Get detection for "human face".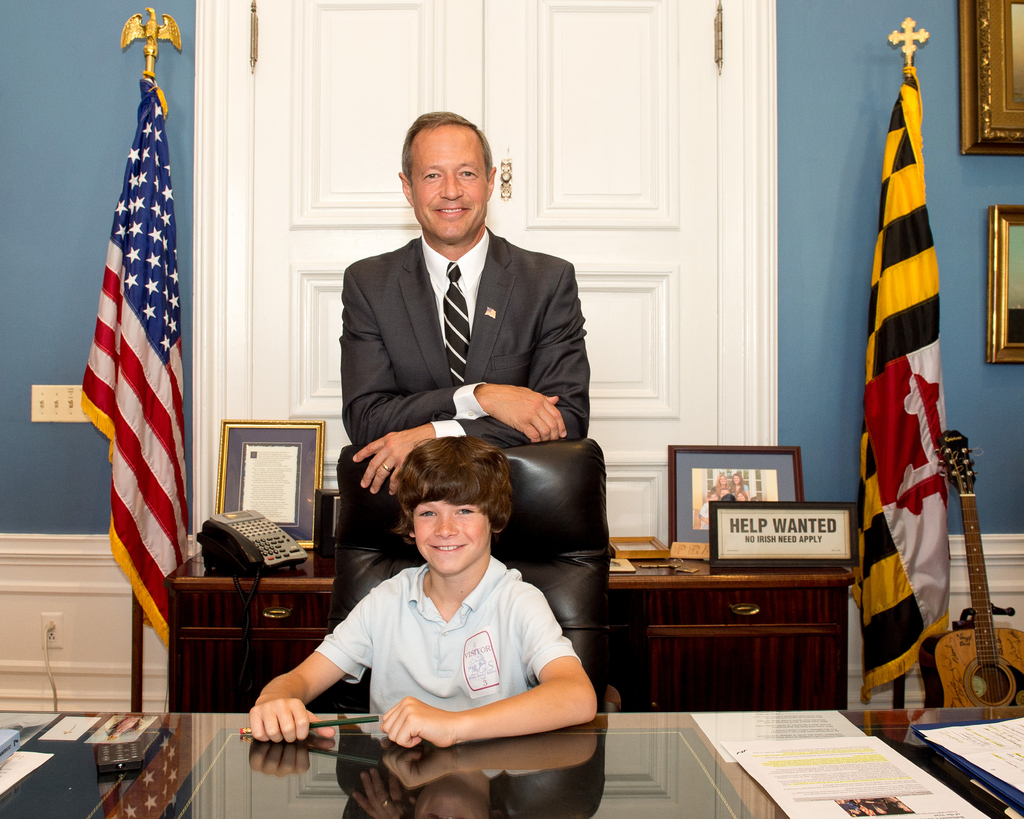
Detection: (left=410, top=498, right=494, bottom=575).
